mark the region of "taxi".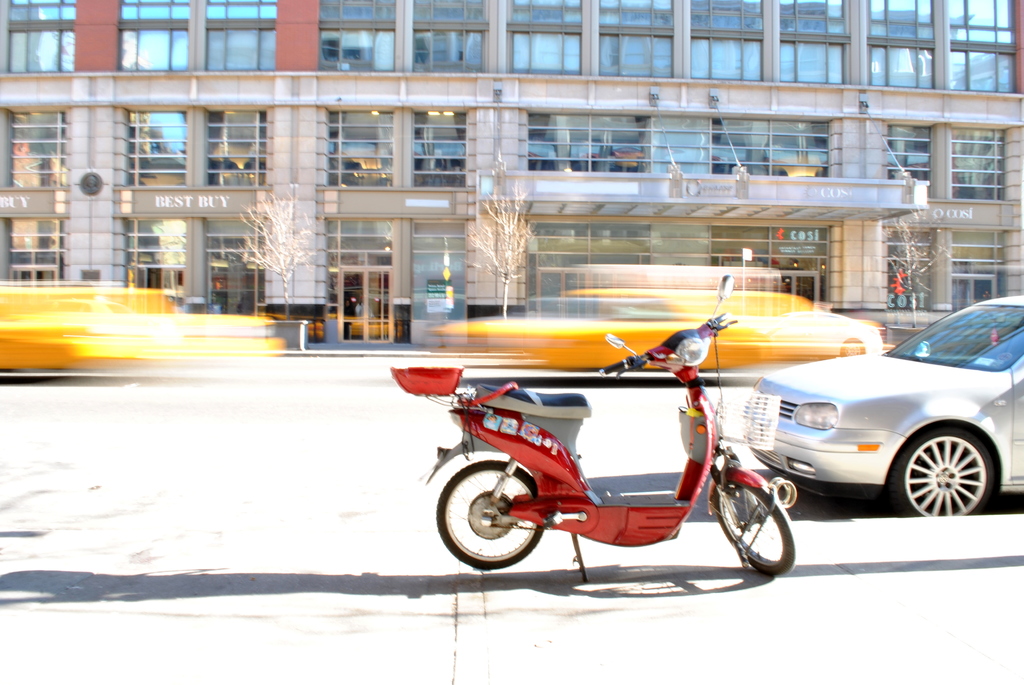
Region: box(0, 278, 279, 393).
